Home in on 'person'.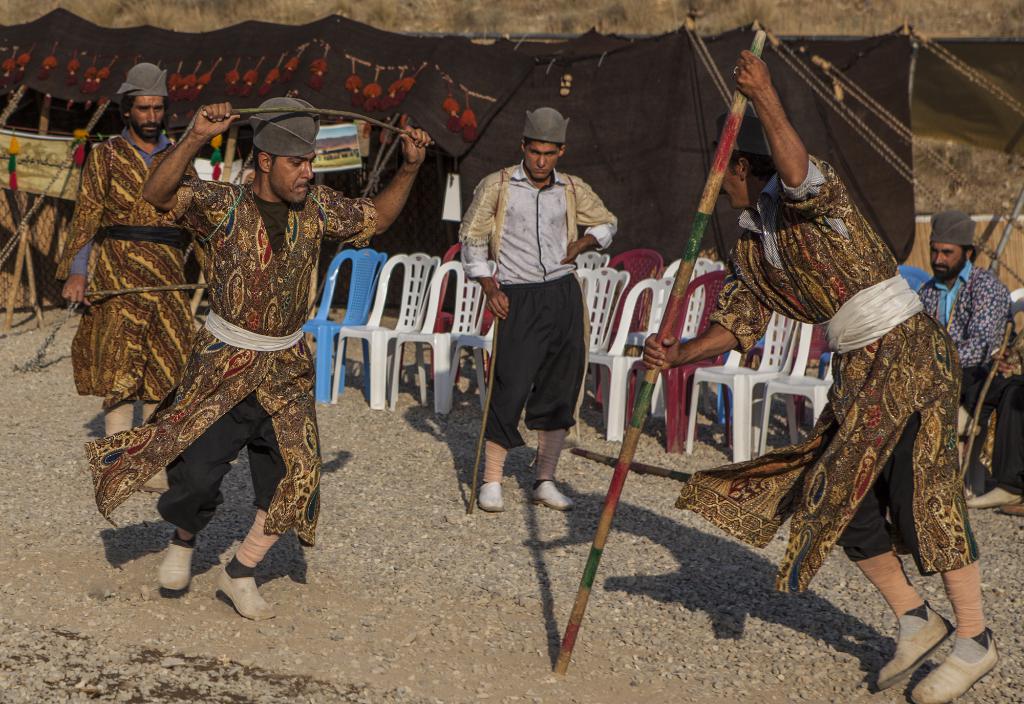
Homed in at [left=955, top=289, right=1023, bottom=521].
